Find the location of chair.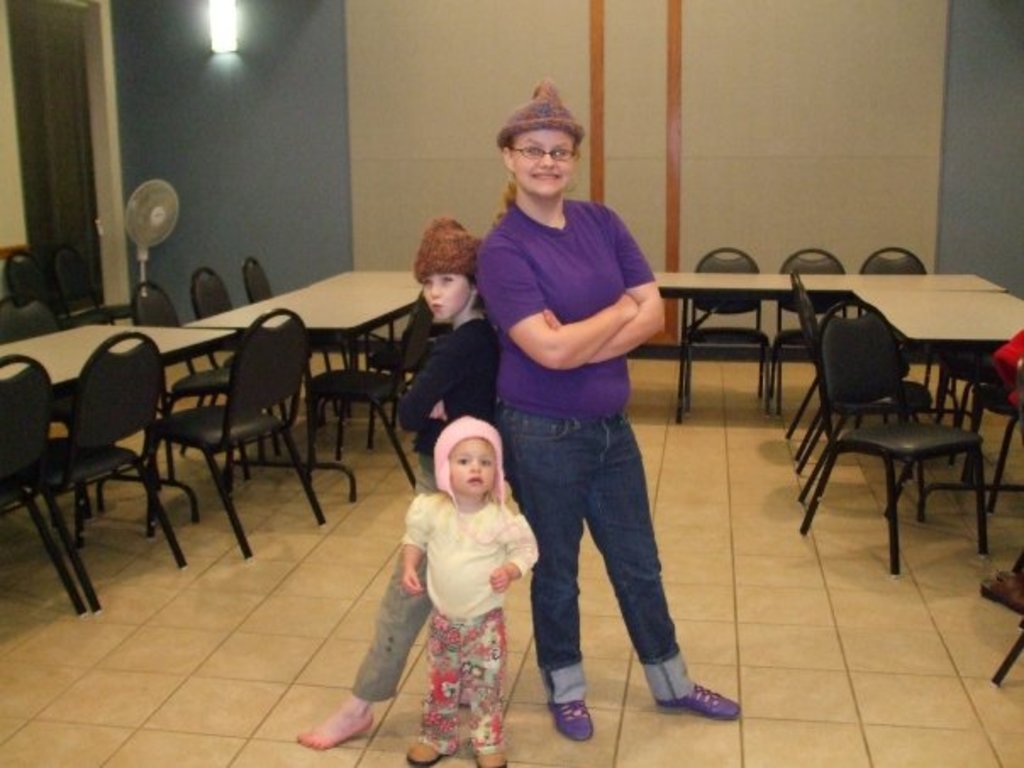
Location: [3,248,114,331].
